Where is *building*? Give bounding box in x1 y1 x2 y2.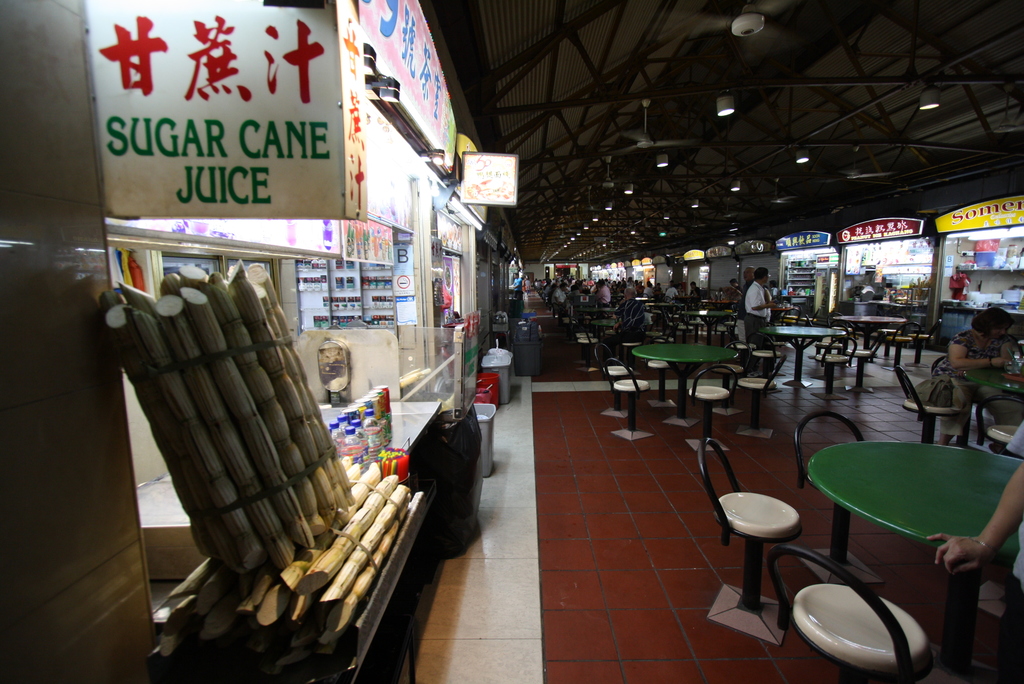
0 0 1023 683.
